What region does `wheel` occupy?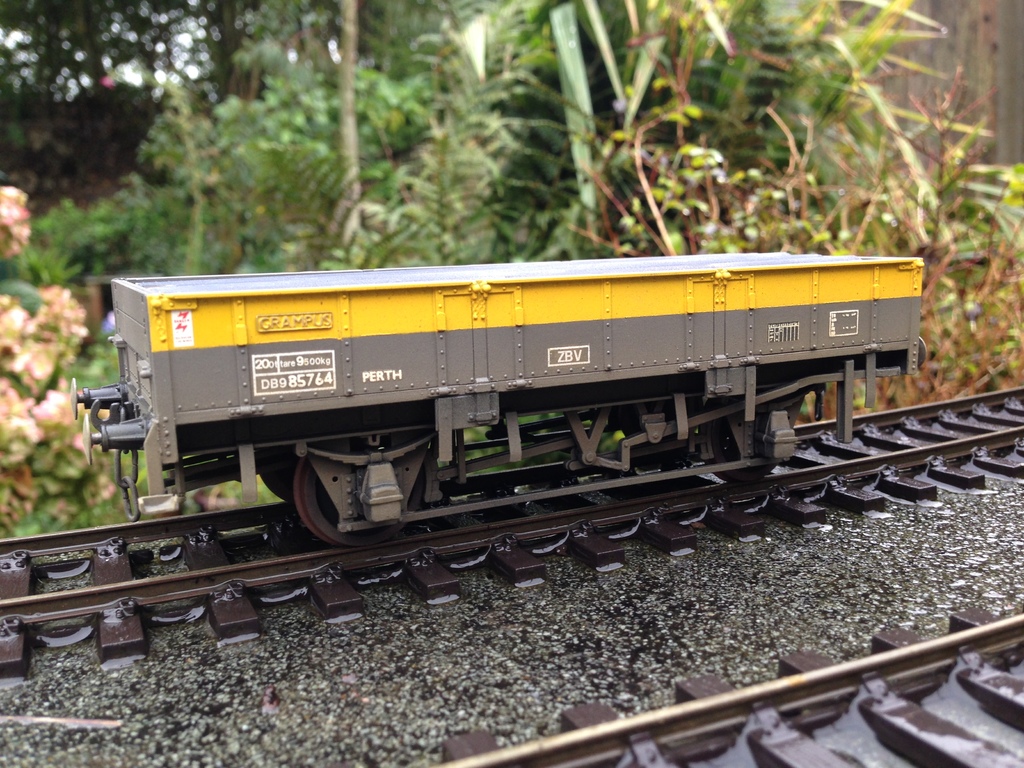
[701,398,776,484].
